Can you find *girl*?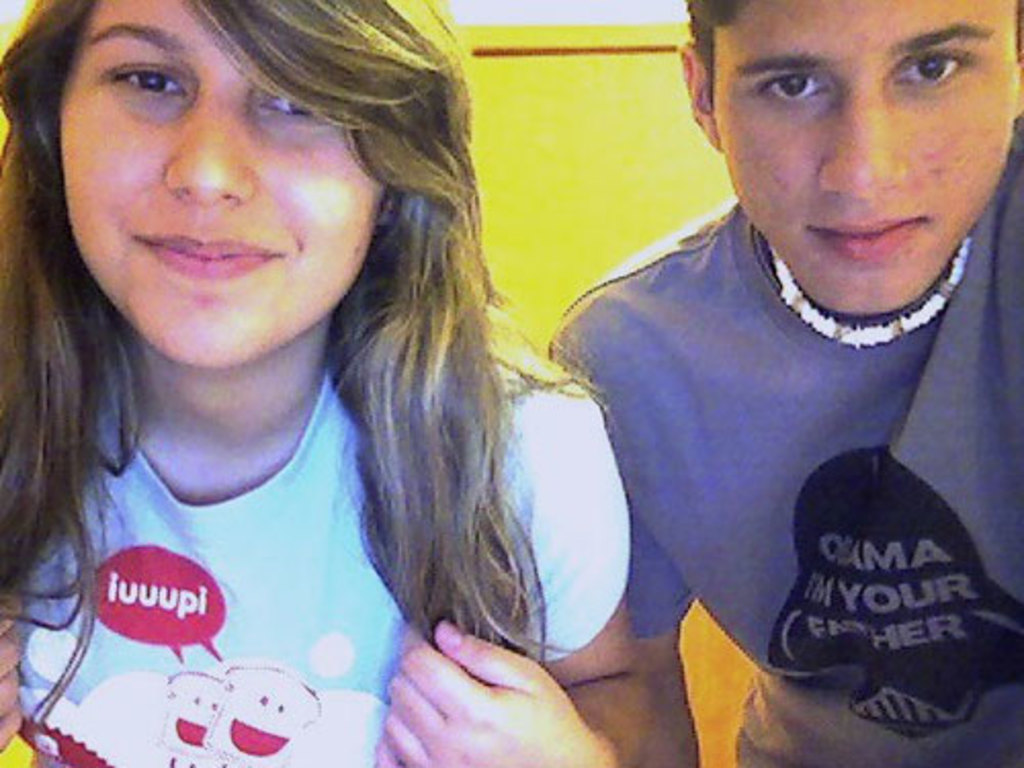
Yes, bounding box: left=0, top=0, right=655, bottom=766.
